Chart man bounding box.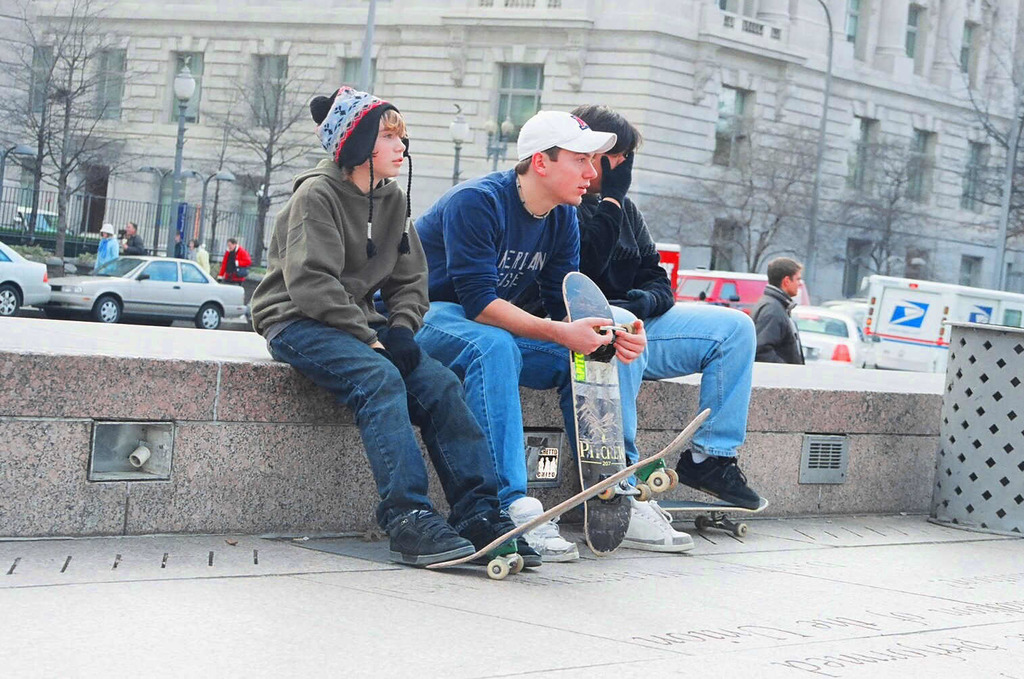
Charted: [743,255,812,368].
